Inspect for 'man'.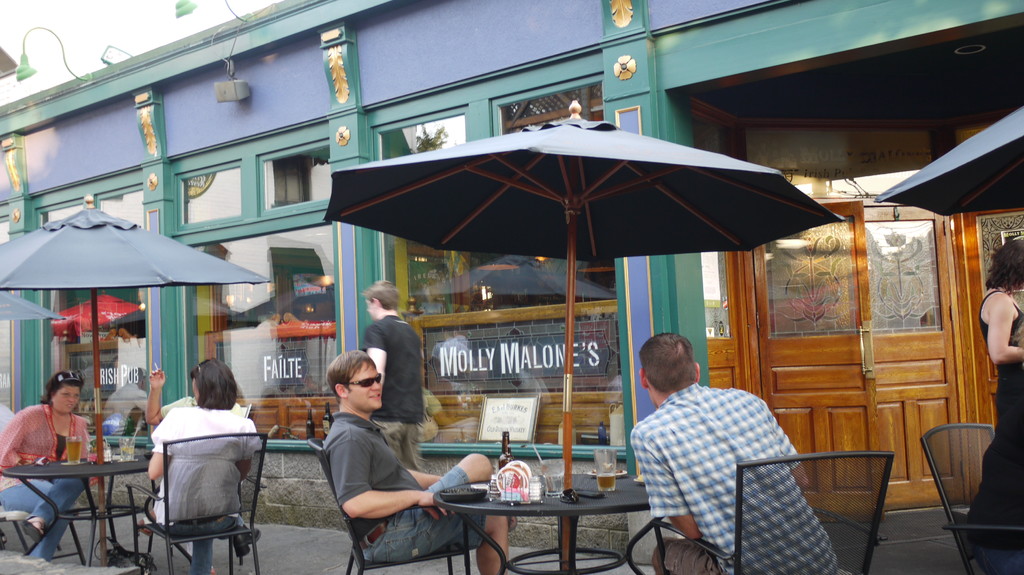
Inspection: [x1=352, y1=281, x2=426, y2=476].
